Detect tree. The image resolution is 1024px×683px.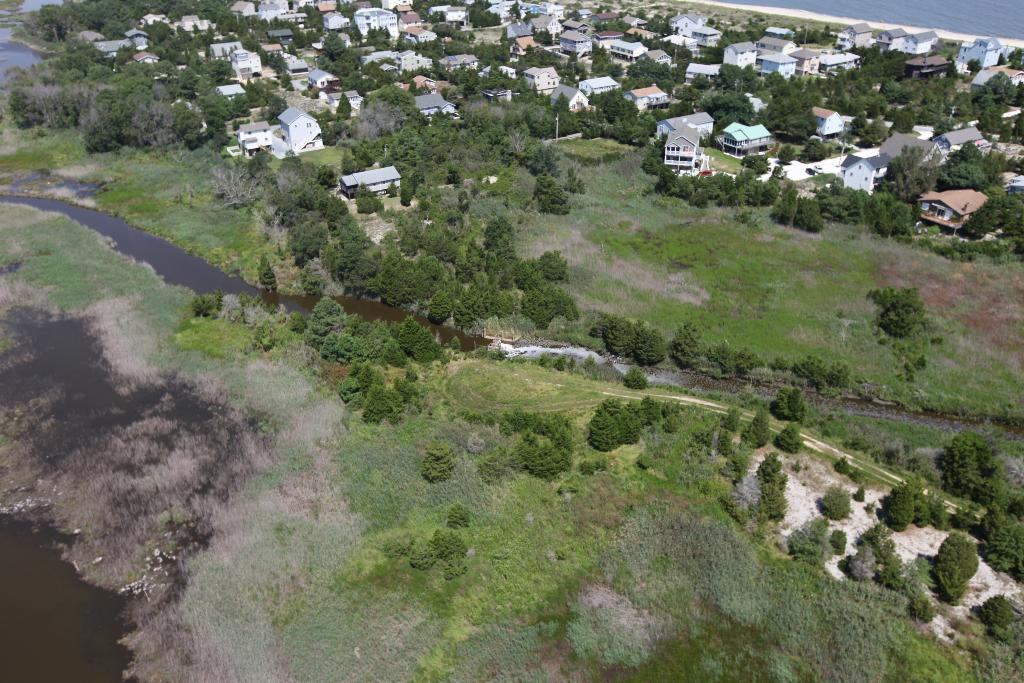
600, 316, 636, 359.
